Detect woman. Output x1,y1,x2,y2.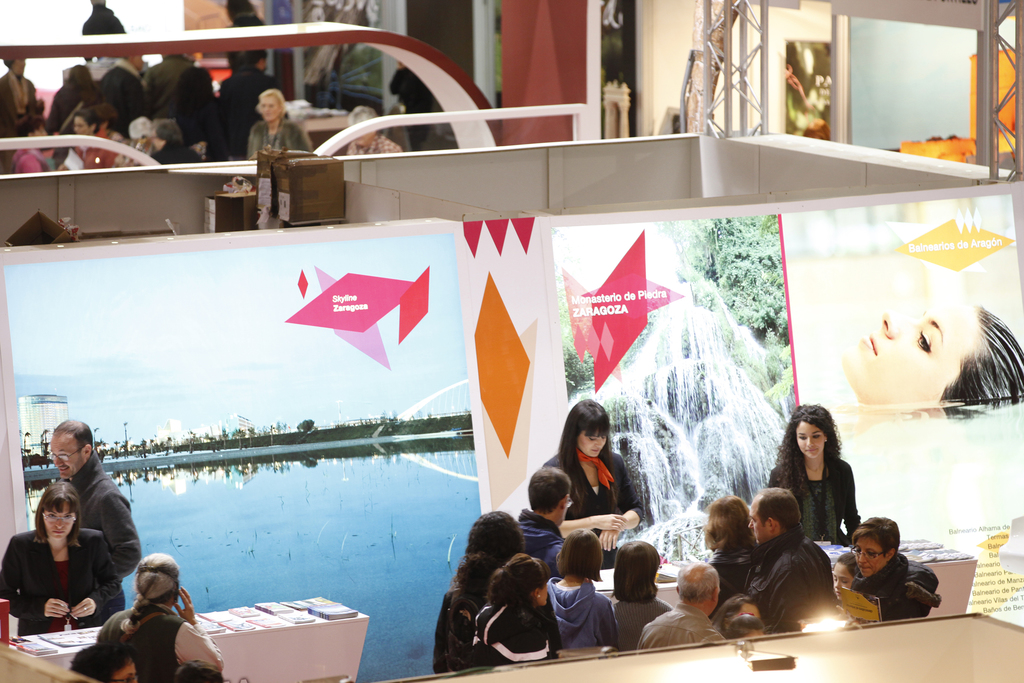
824,297,1023,432.
